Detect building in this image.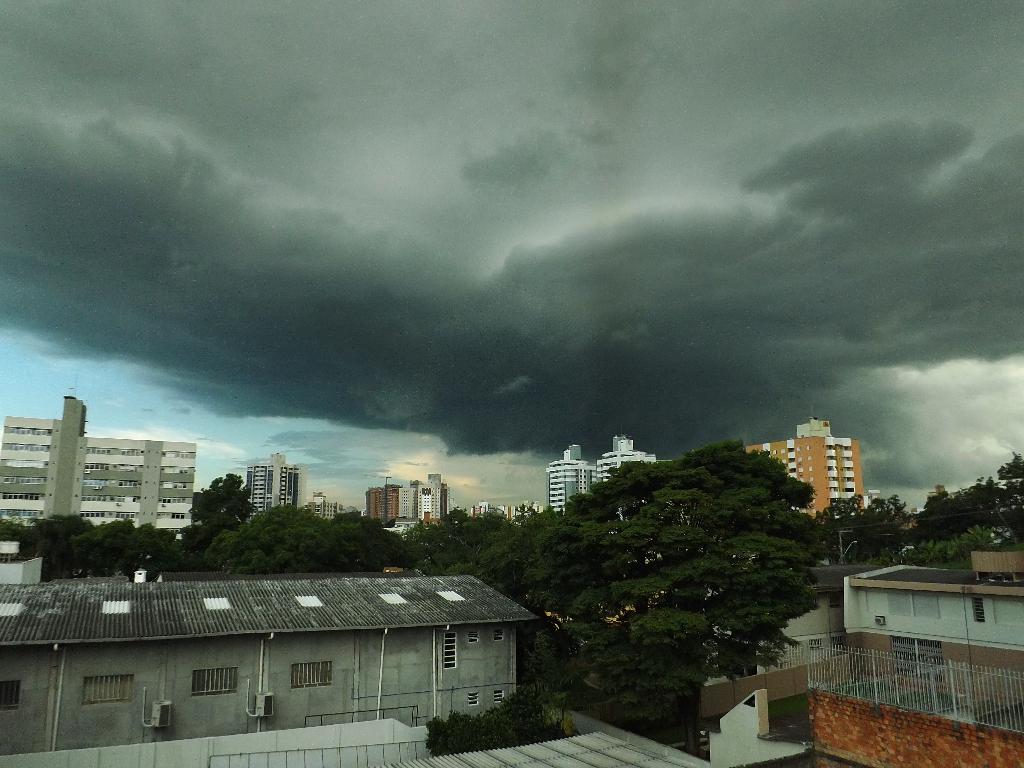
Detection: 247 454 308 522.
